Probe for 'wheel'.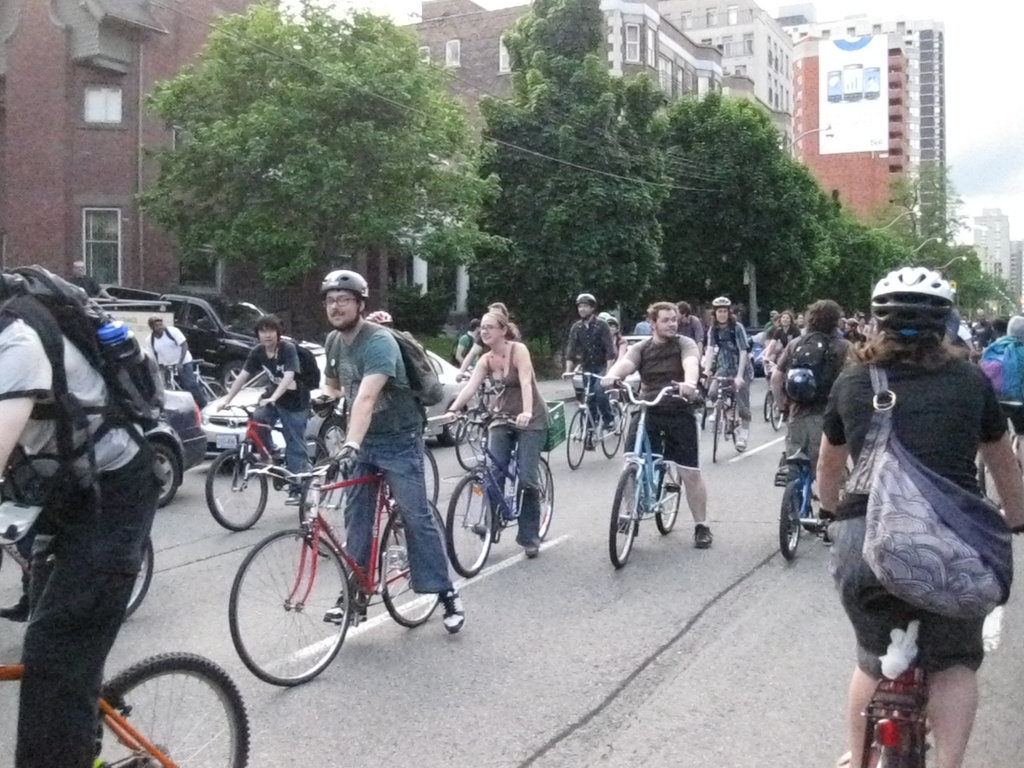
Probe result: bbox=[440, 419, 466, 445].
